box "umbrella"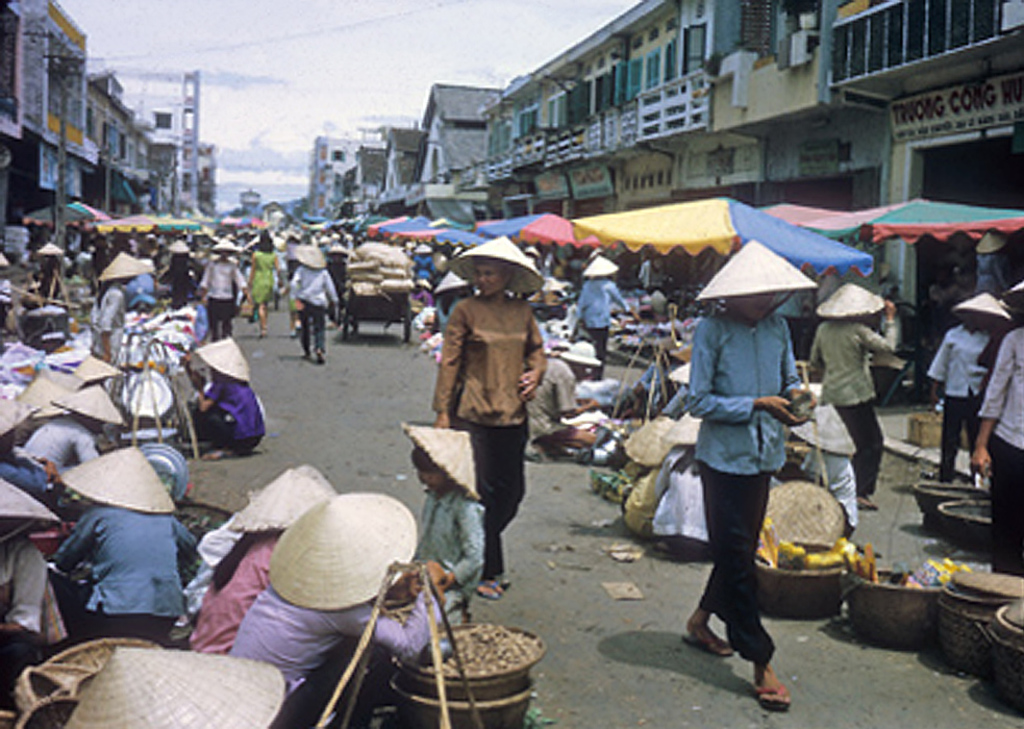
box=[571, 194, 865, 325]
